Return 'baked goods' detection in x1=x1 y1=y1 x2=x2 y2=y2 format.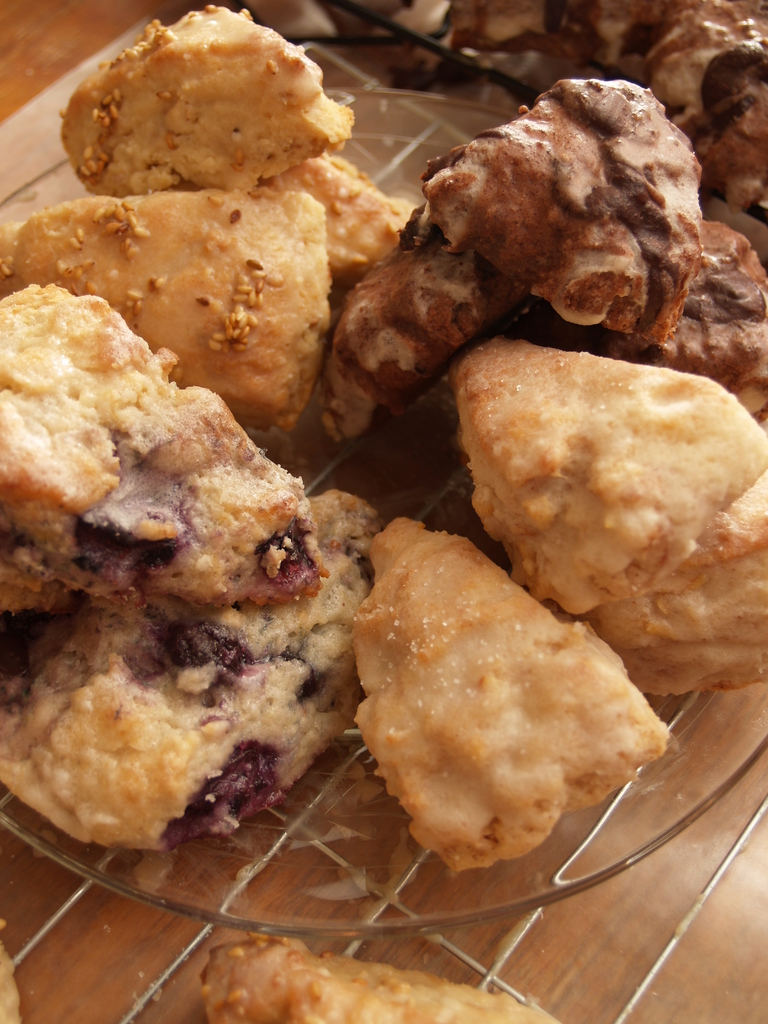
x1=434 y1=0 x2=561 y2=50.
